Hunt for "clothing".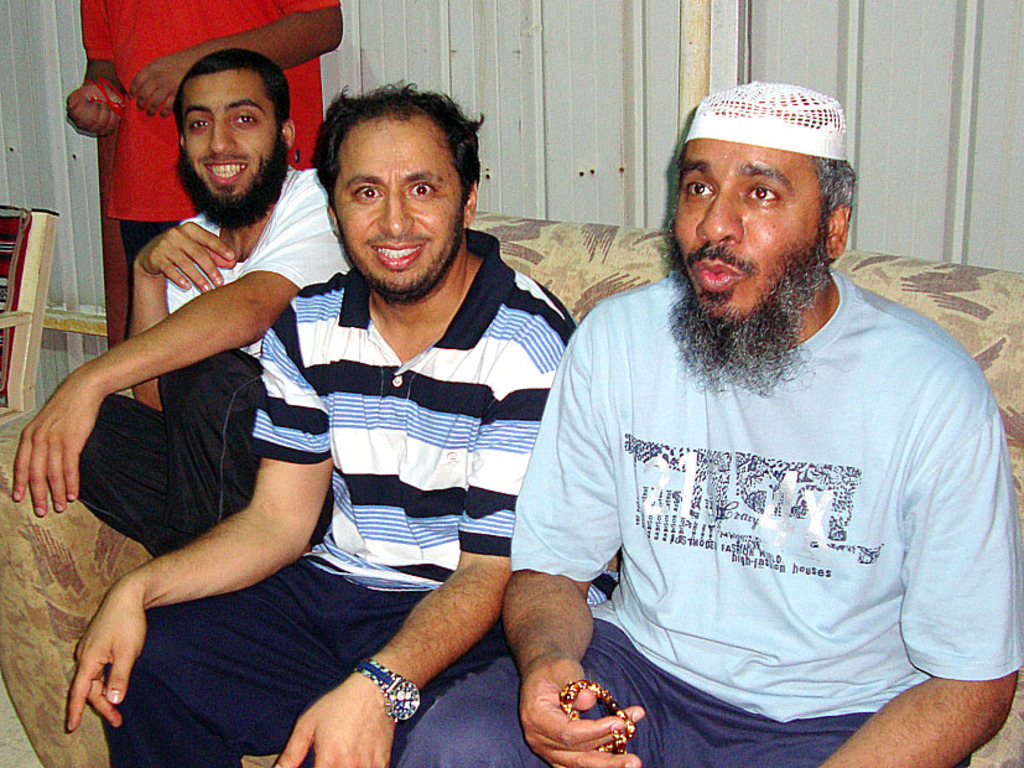
Hunted down at x1=529 y1=234 x2=1005 y2=742.
